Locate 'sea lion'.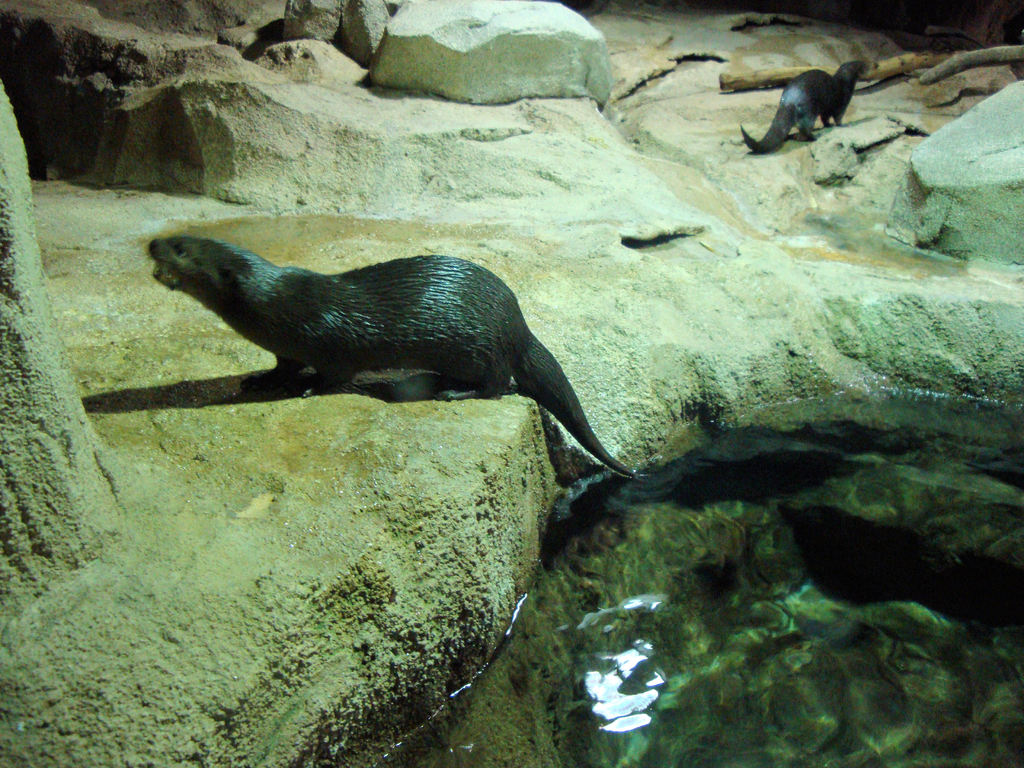
Bounding box: crop(141, 239, 631, 476).
